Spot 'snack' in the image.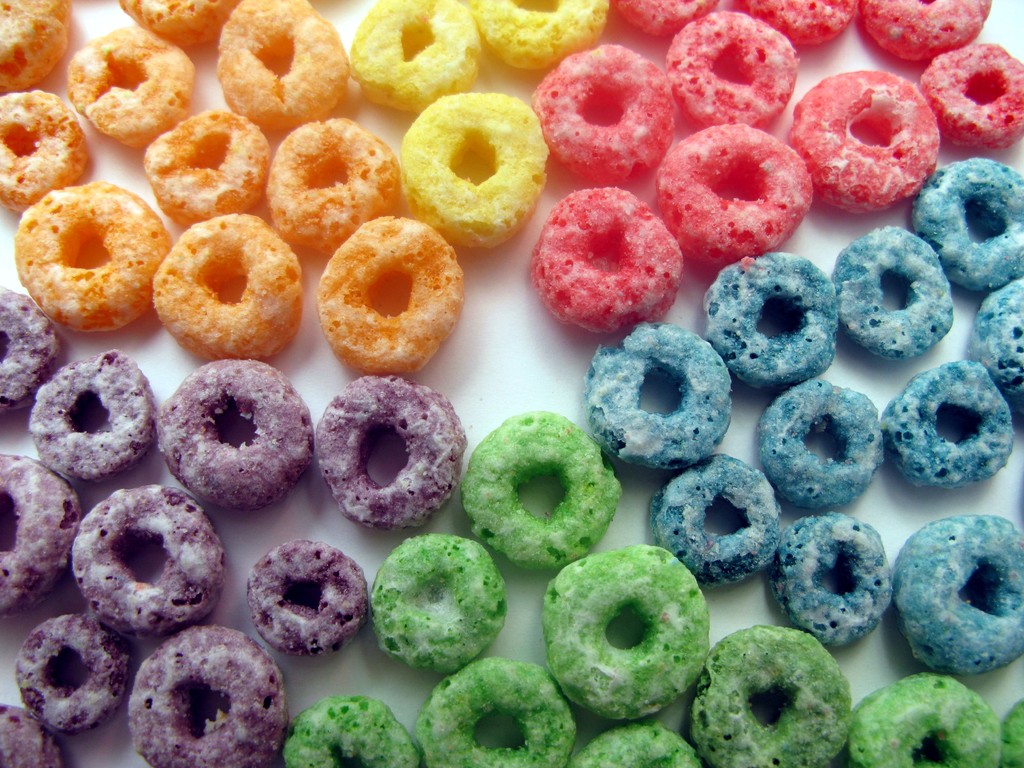
'snack' found at pyautogui.locateOnScreen(751, 379, 887, 514).
